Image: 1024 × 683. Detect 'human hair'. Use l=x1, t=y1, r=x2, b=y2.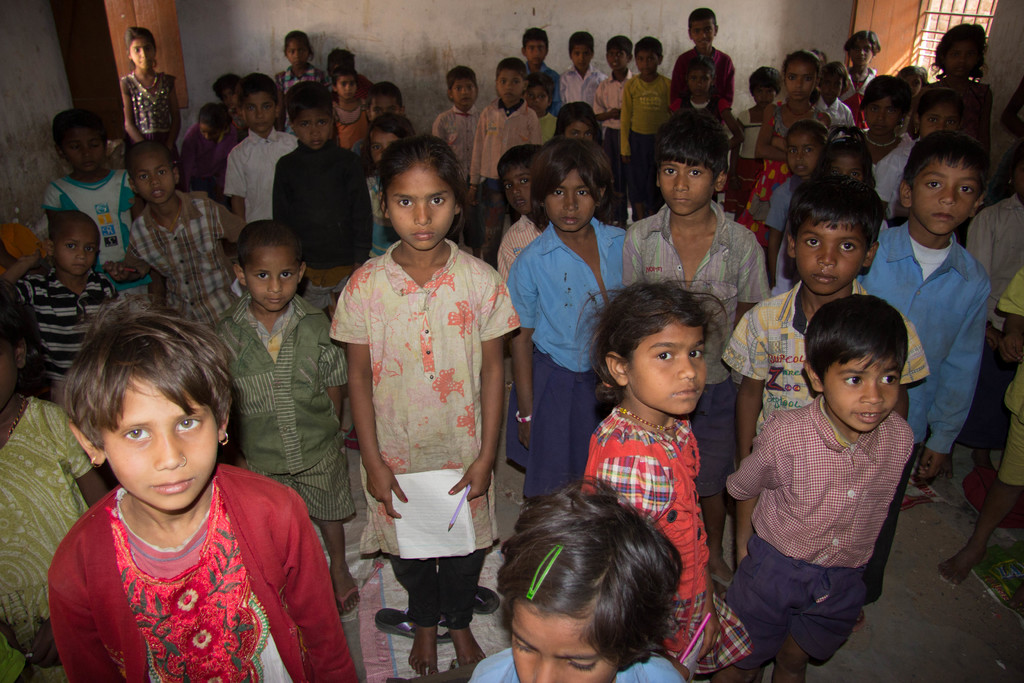
l=562, t=105, r=598, b=143.
